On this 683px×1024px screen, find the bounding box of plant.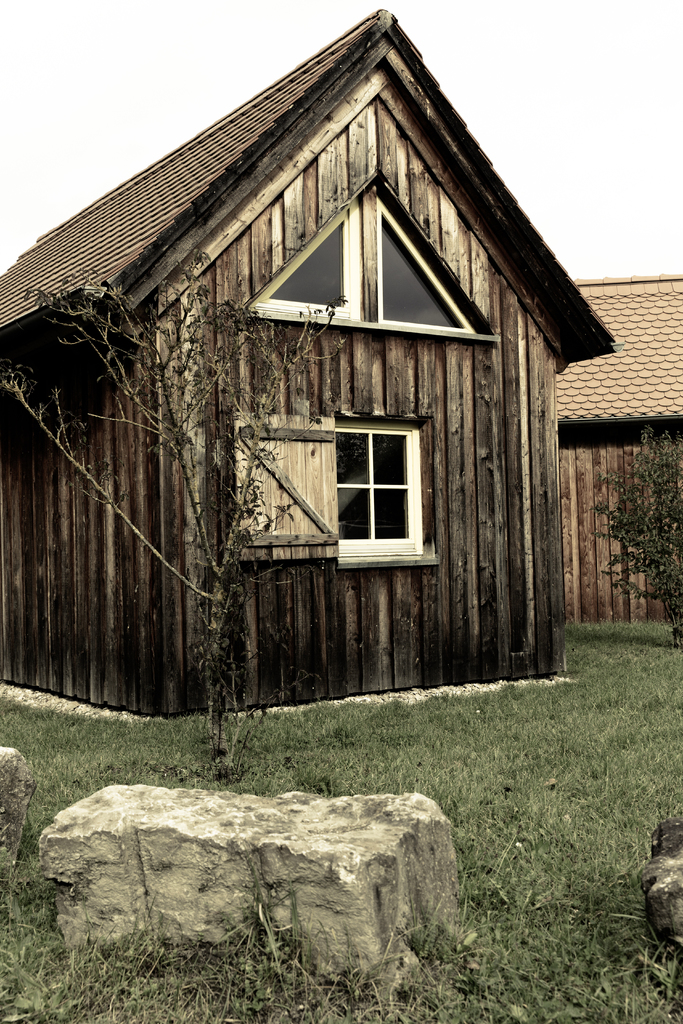
Bounding box: [0,239,406,783].
